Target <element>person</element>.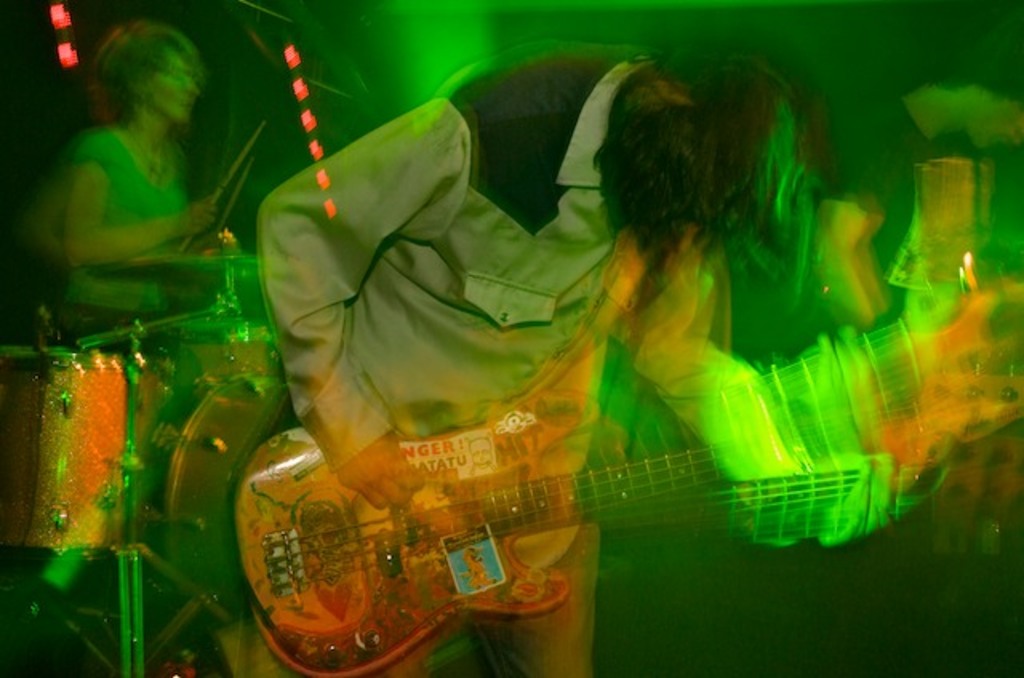
Target region: 210/21/952/668.
